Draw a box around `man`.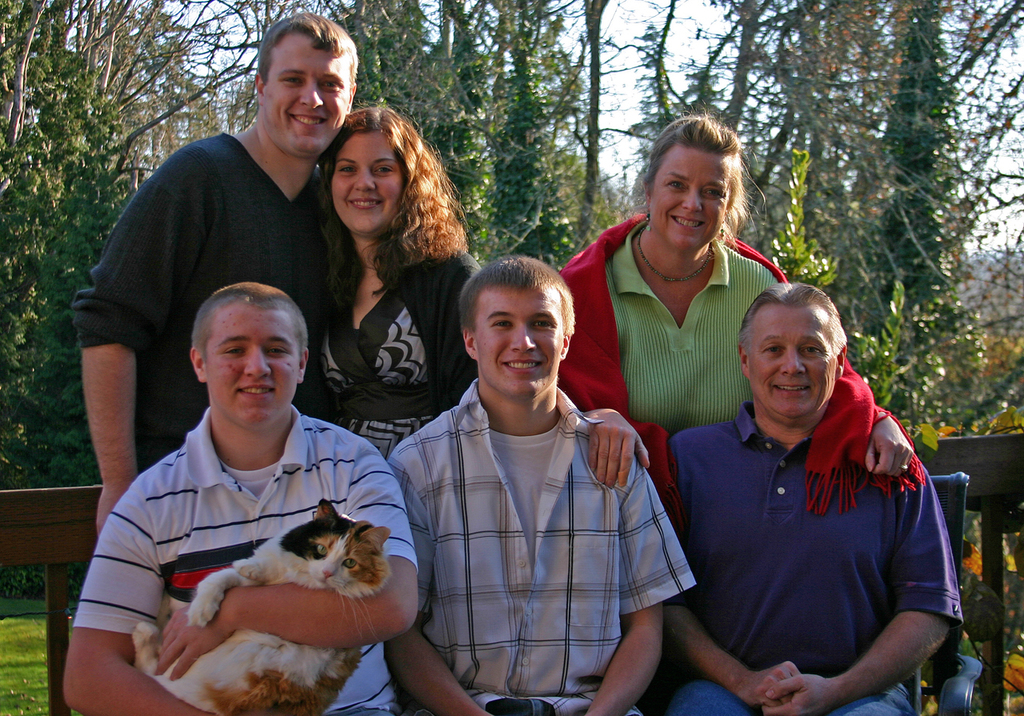
bbox=[66, 9, 361, 542].
